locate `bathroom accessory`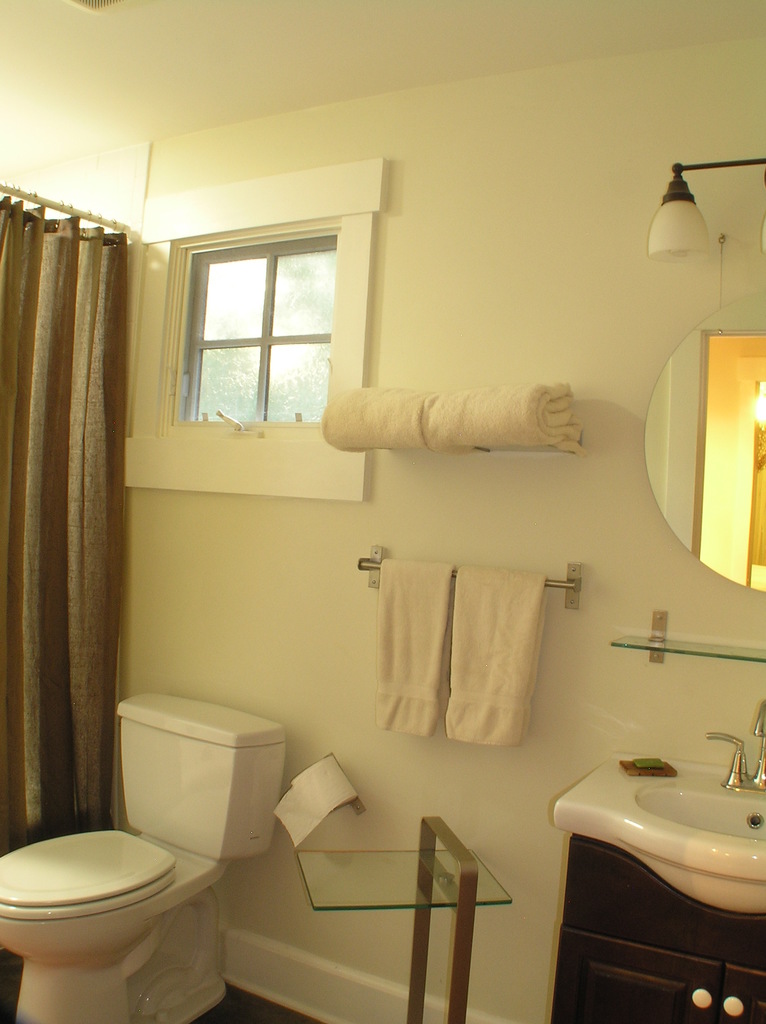
(x1=611, y1=611, x2=765, y2=664)
